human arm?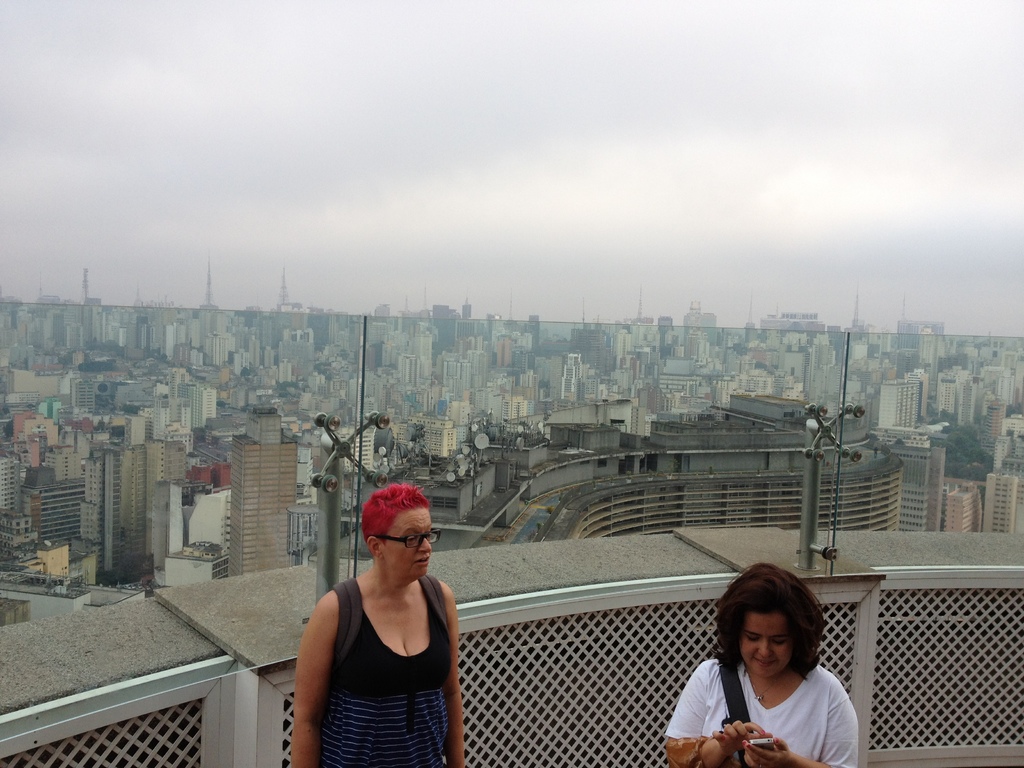
[x1=284, y1=584, x2=343, y2=752]
